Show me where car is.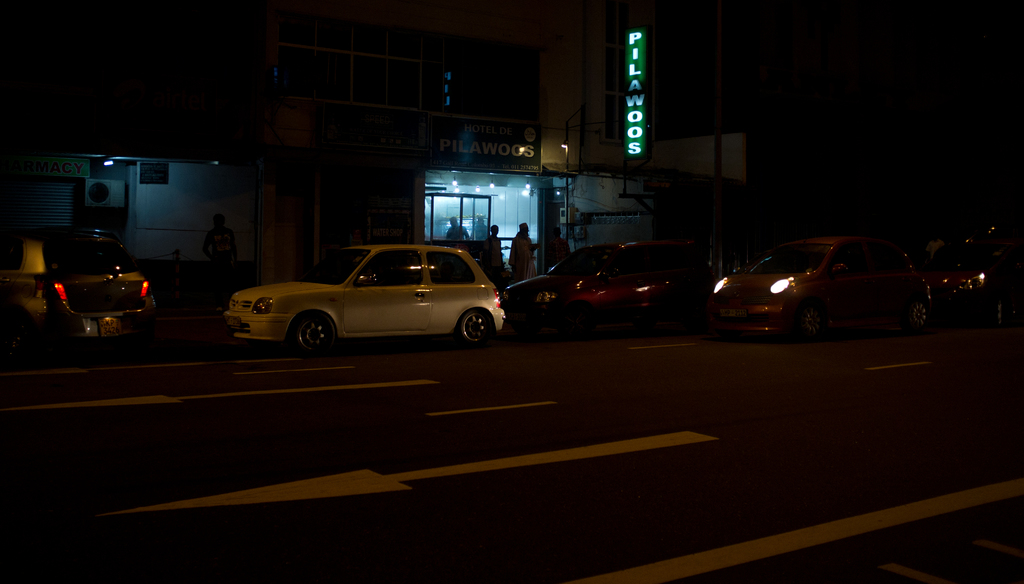
car is at [x1=709, y1=238, x2=933, y2=334].
